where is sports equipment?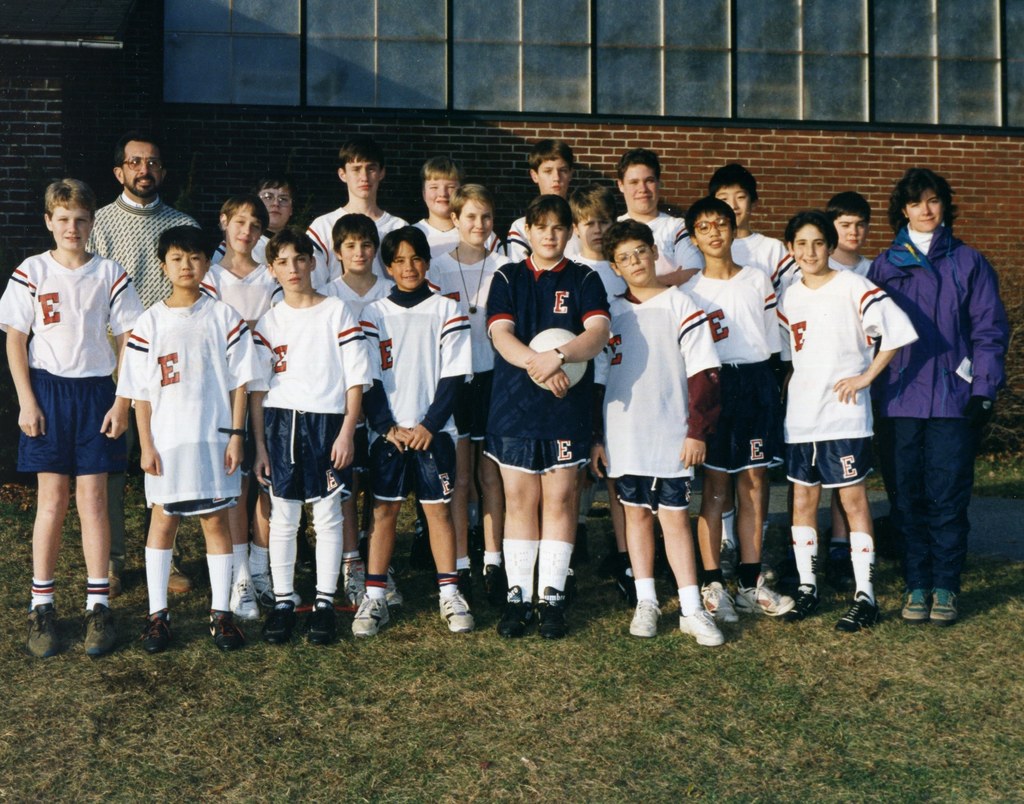
536,587,567,639.
